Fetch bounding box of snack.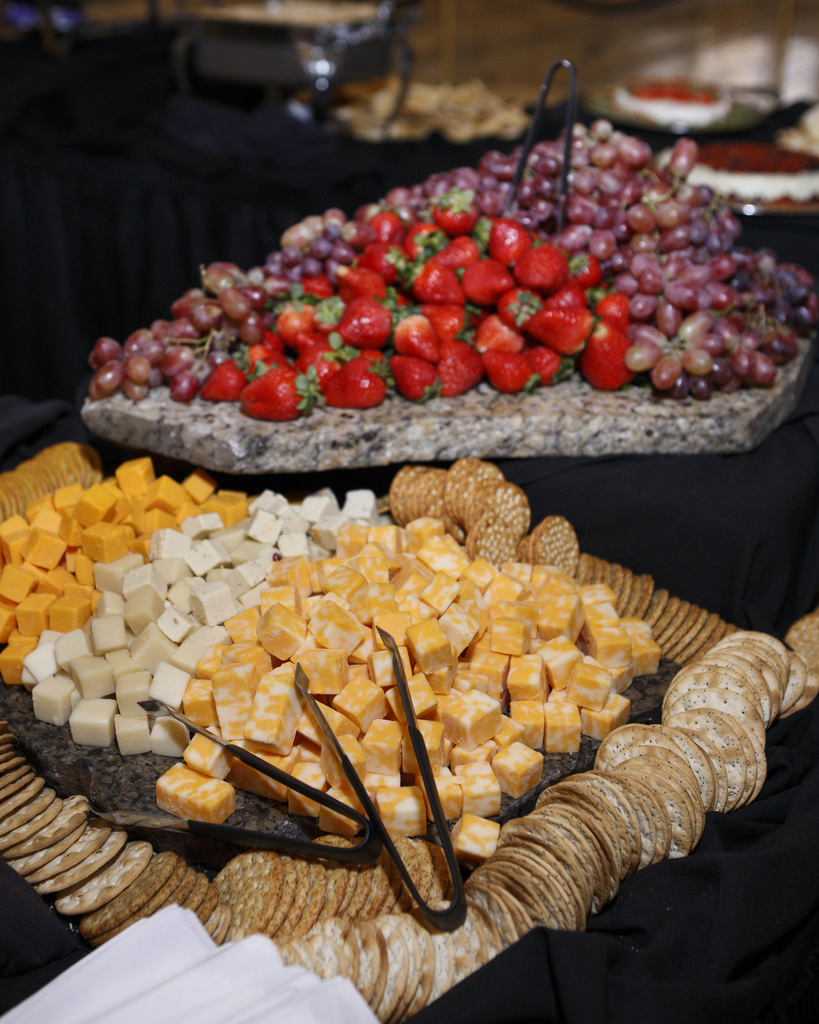
Bbox: bbox(84, 552, 728, 894).
